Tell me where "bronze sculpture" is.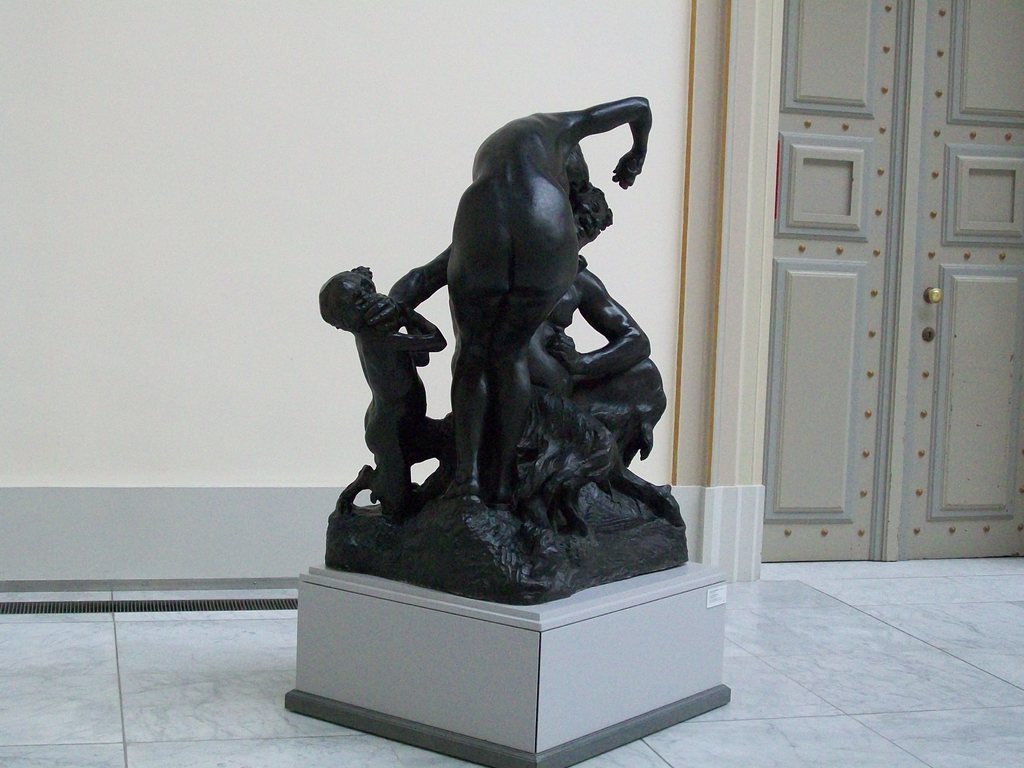
"bronze sculpture" is at (x1=309, y1=89, x2=684, y2=600).
